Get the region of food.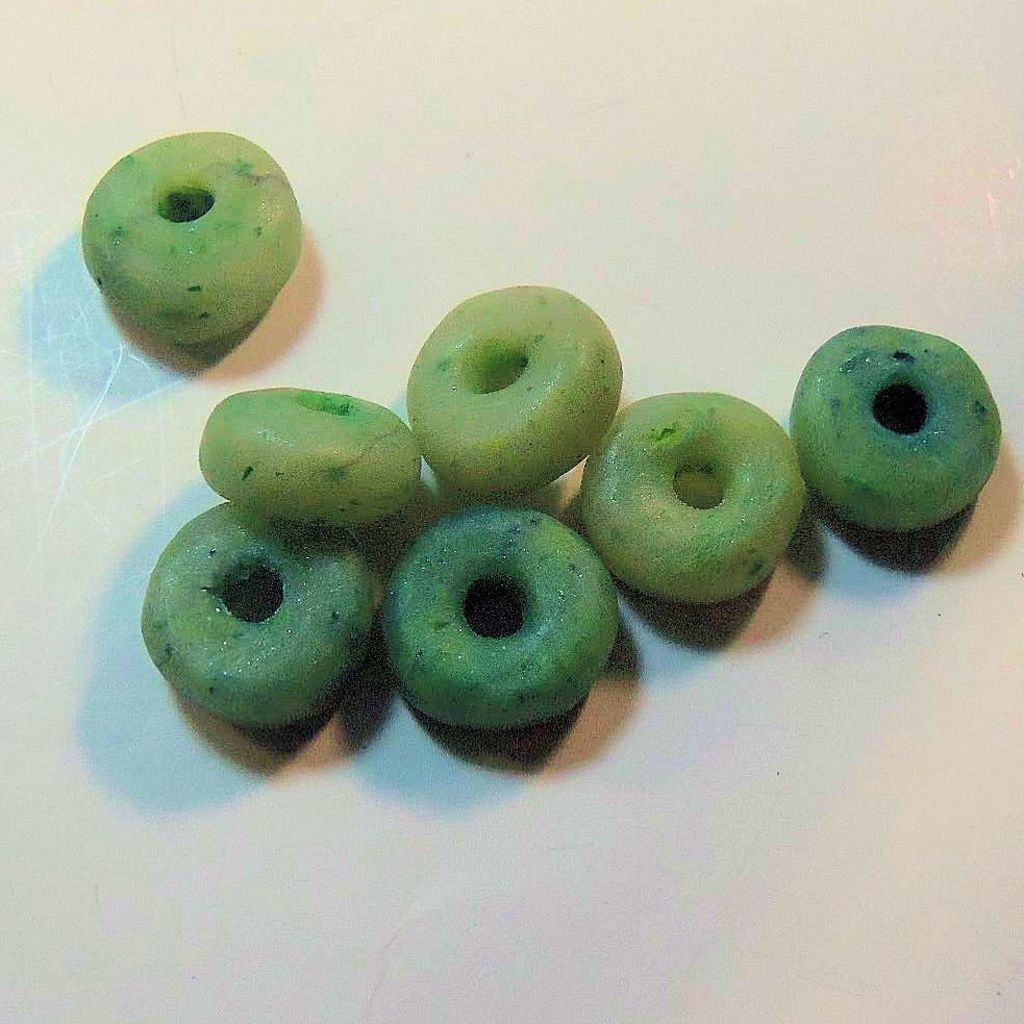
(x1=373, y1=490, x2=628, y2=748).
